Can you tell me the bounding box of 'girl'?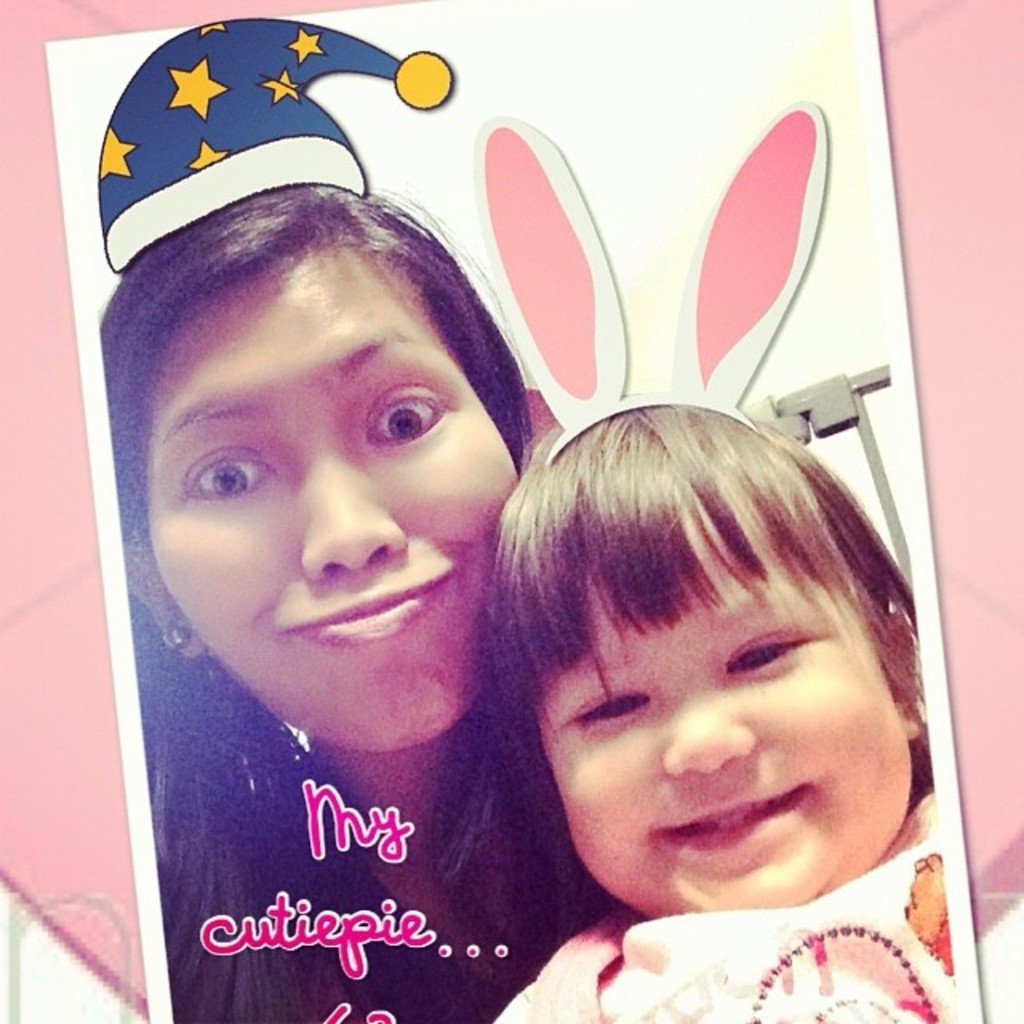
<box>486,118,966,1022</box>.
